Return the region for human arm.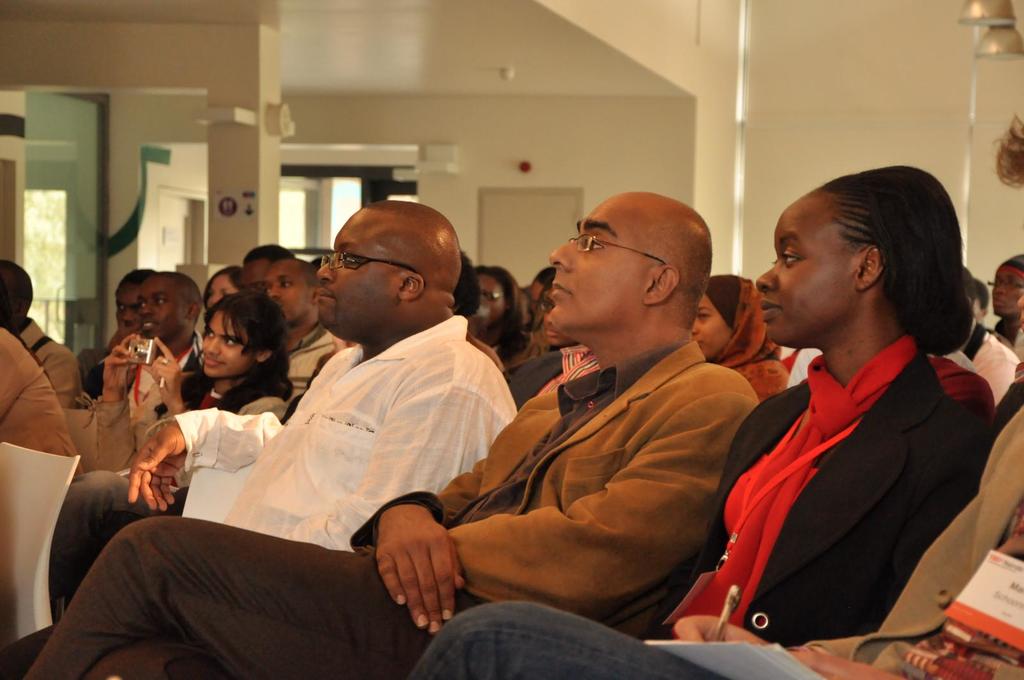
detection(136, 337, 186, 418).
